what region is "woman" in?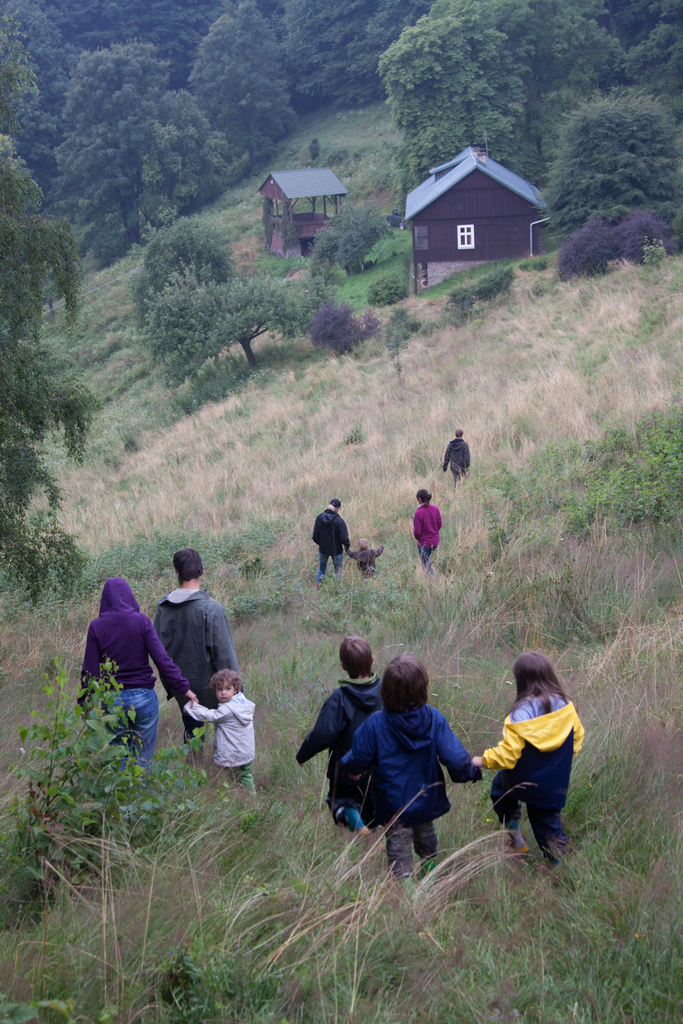
detection(85, 579, 193, 778).
